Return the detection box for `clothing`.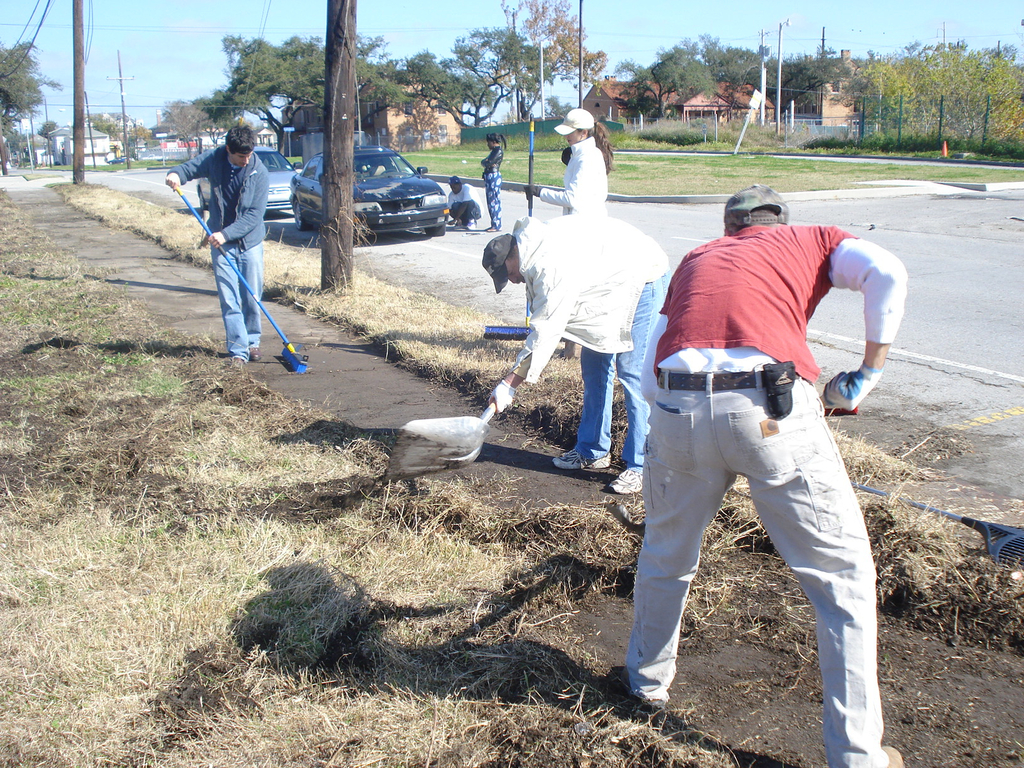
select_region(619, 369, 888, 767).
